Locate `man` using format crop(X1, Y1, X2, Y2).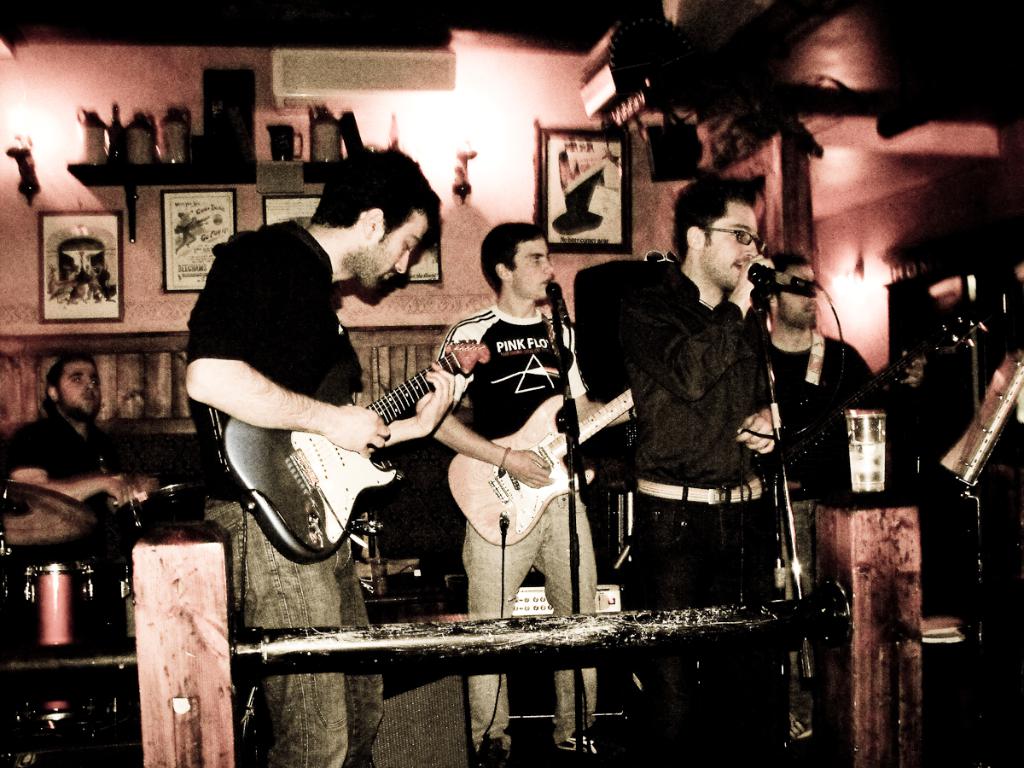
crop(582, 180, 817, 652).
